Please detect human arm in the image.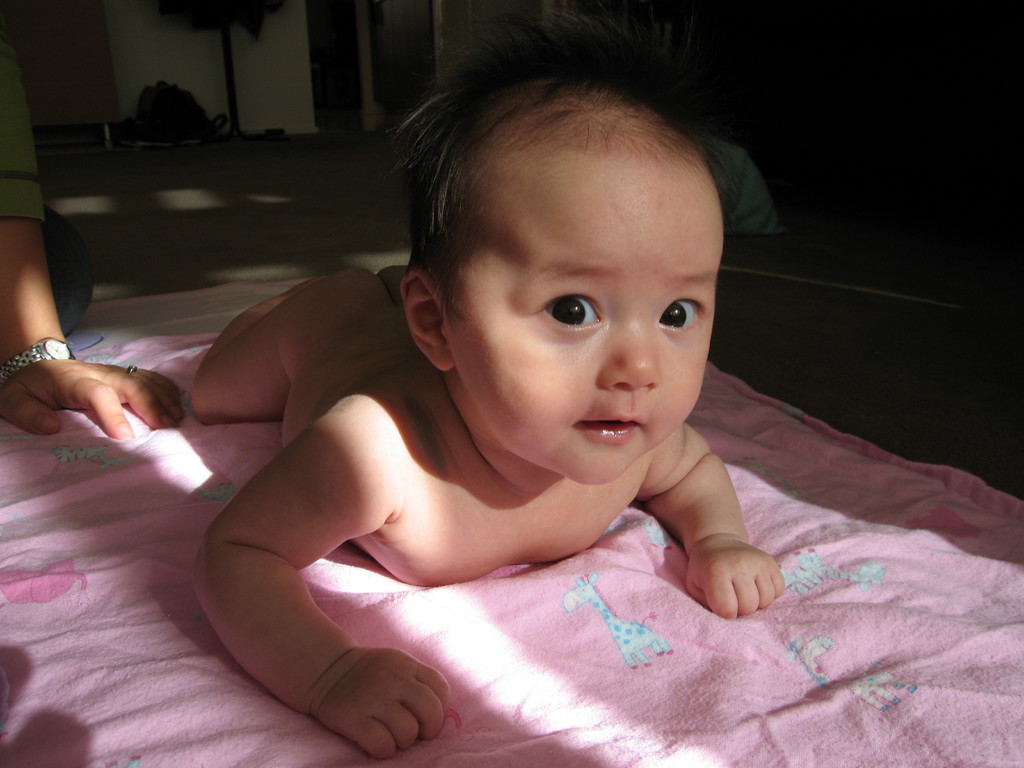
bbox=[120, 282, 489, 758].
